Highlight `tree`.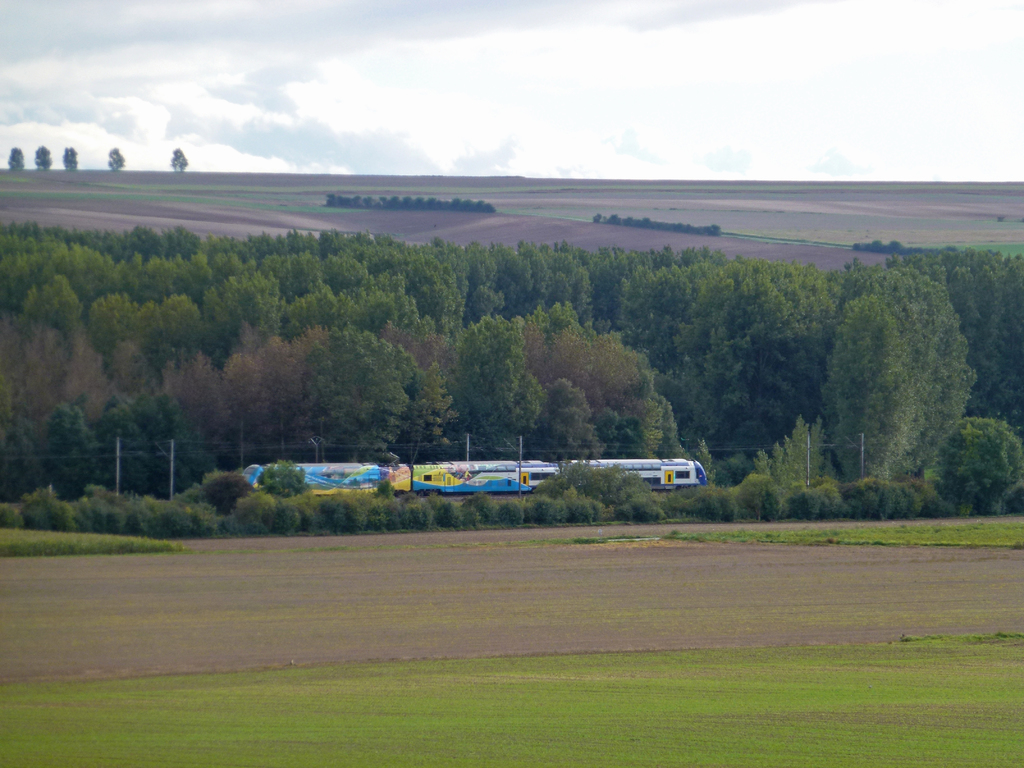
Highlighted region: 375/476/397/498.
